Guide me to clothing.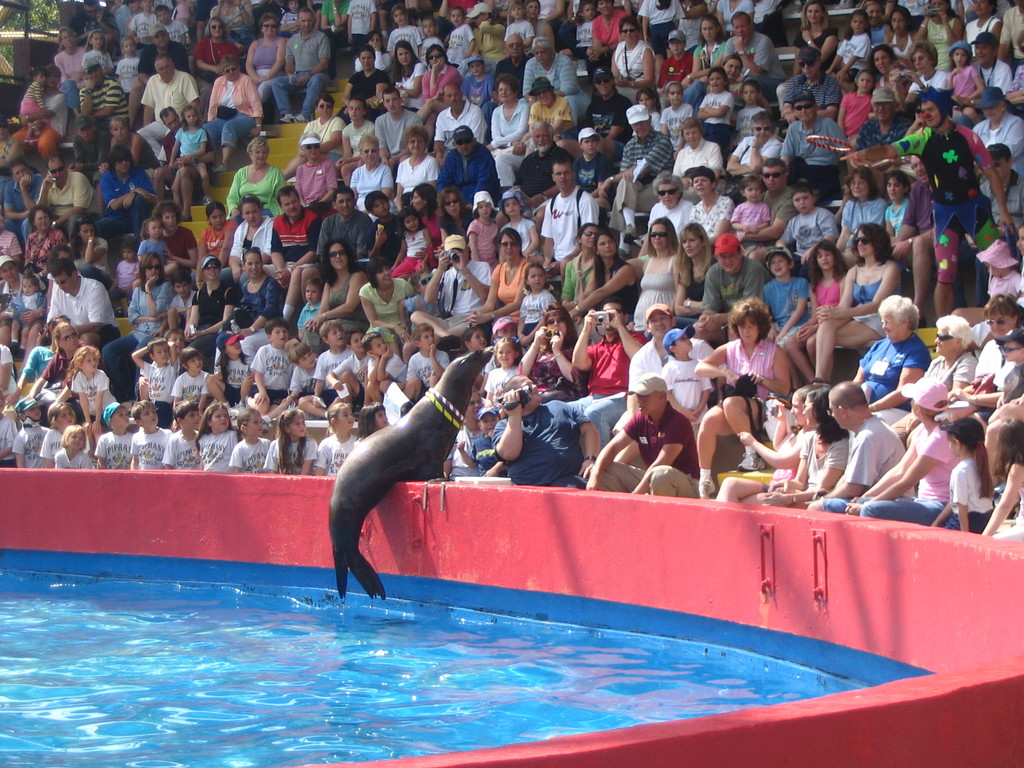
Guidance: rect(969, 108, 1023, 175).
